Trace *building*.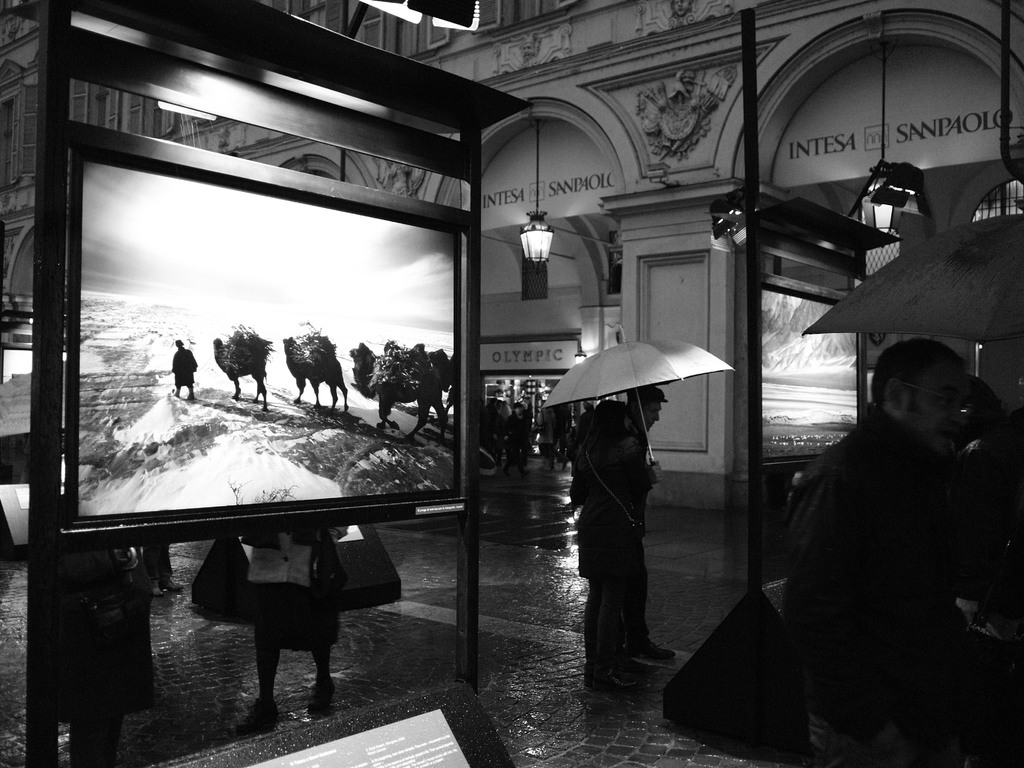
Traced to left=0, top=0, right=1023, bottom=512.
